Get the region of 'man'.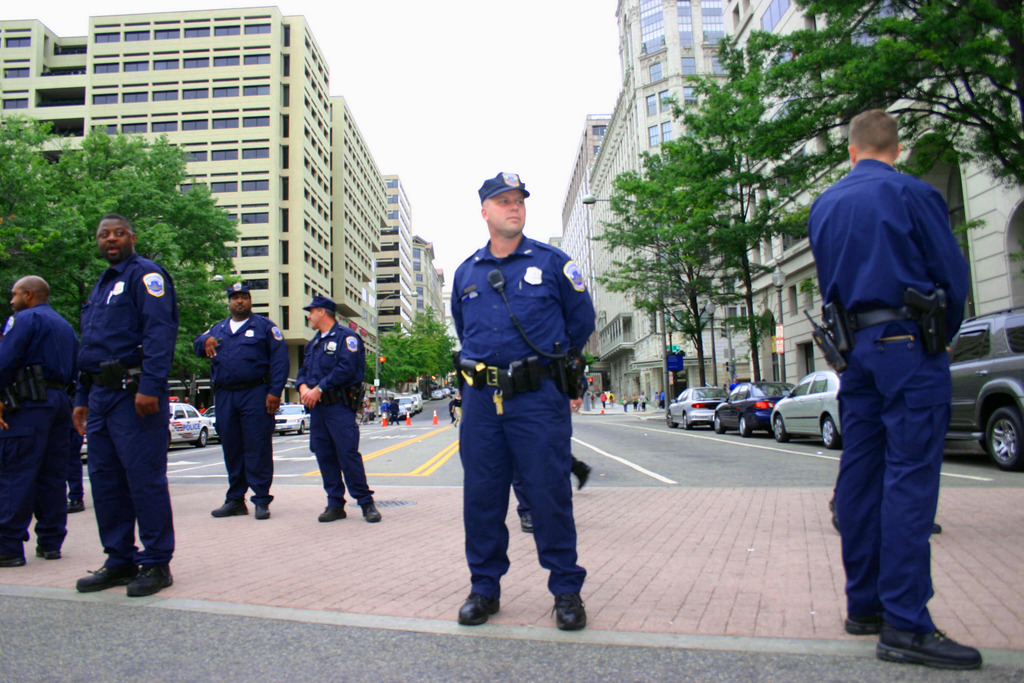
[806,118,984,670].
